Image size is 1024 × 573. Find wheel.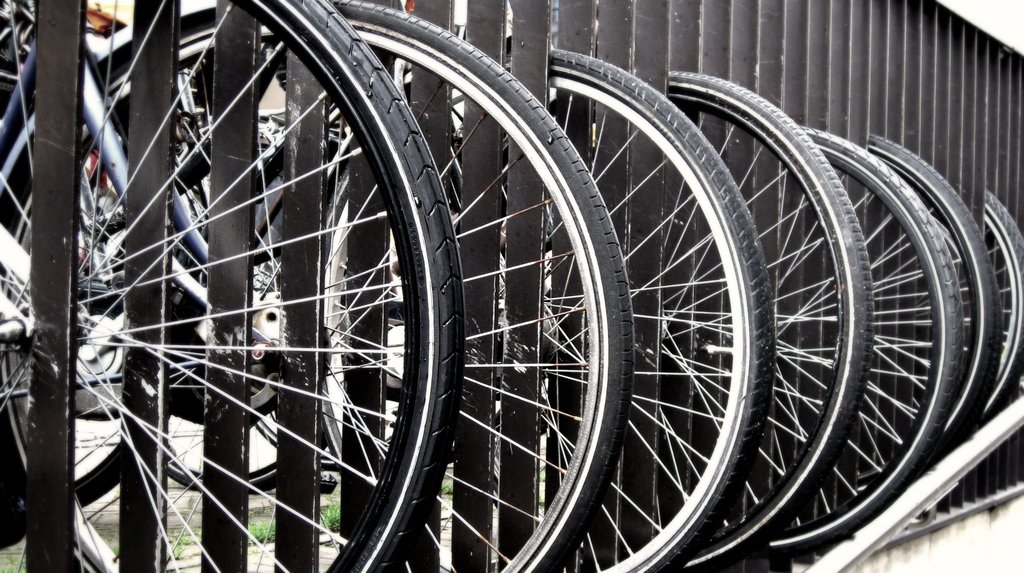
[x1=351, y1=0, x2=643, y2=572].
